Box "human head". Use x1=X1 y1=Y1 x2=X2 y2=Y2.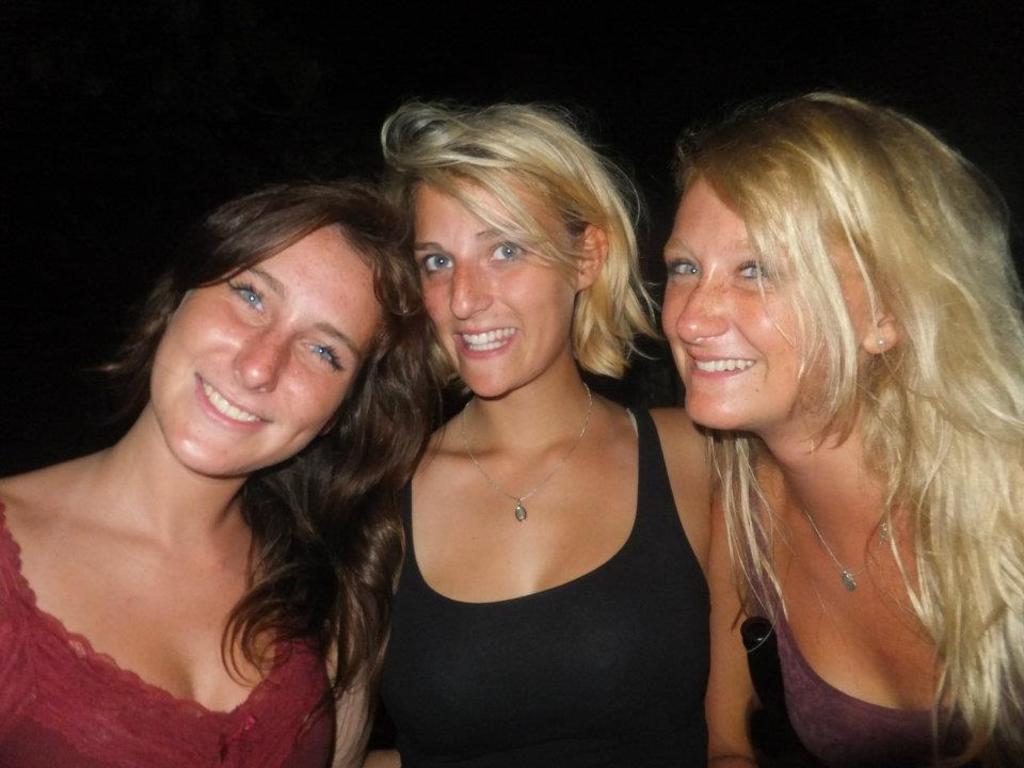
x1=118 y1=172 x2=396 y2=447.
